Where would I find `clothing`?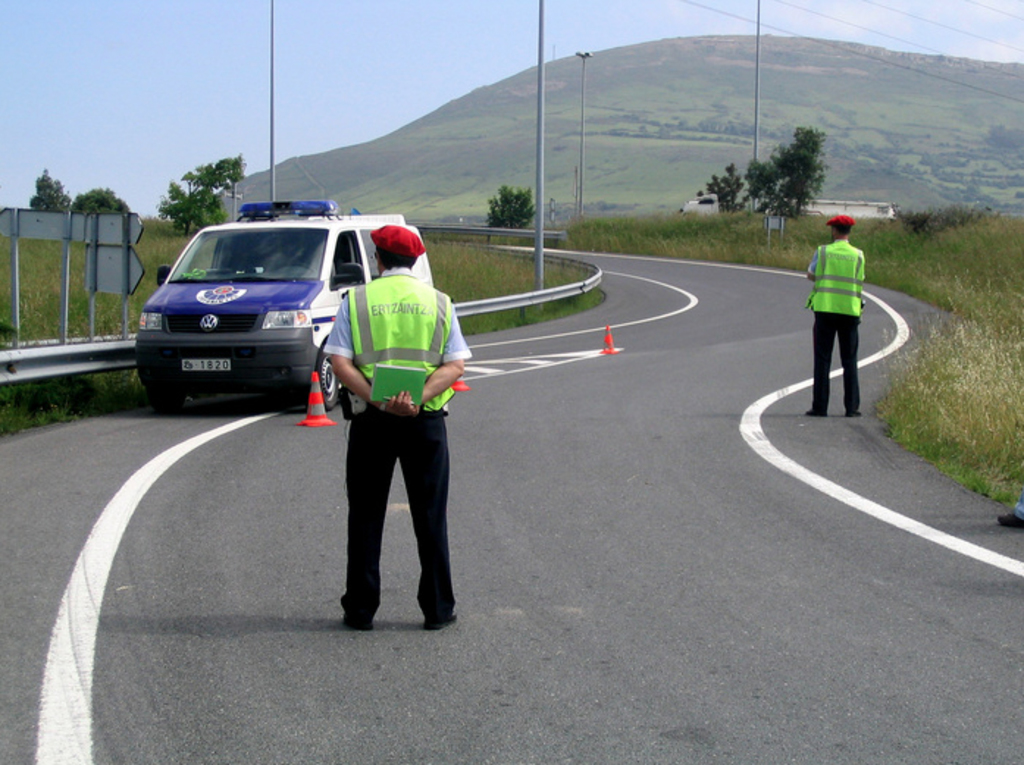
At BBox(802, 236, 867, 416).
